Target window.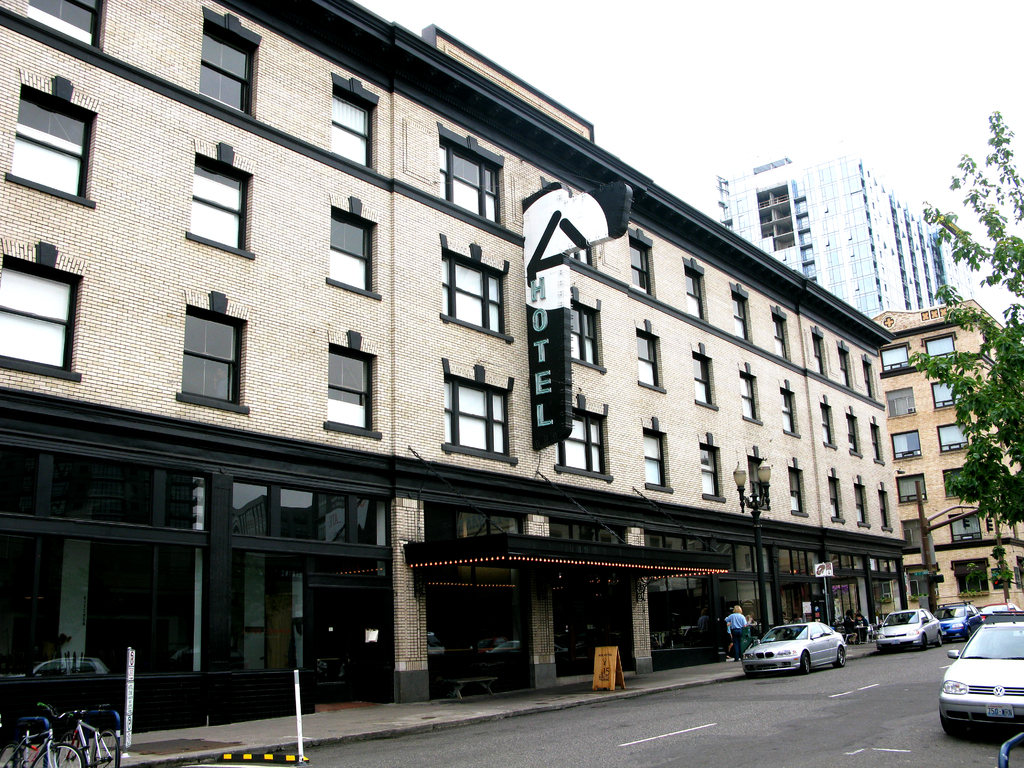
Target region: detection(692, 431, 730, 502).
